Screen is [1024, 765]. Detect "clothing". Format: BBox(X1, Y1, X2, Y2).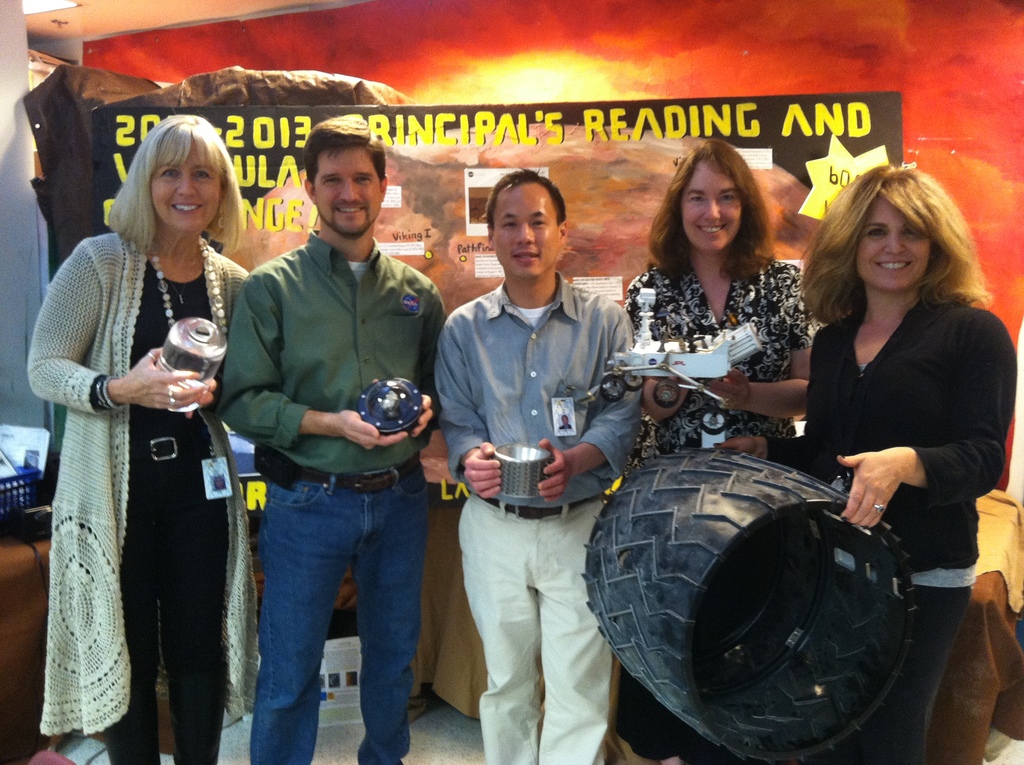
BBox(435, 269, 643, 764).
